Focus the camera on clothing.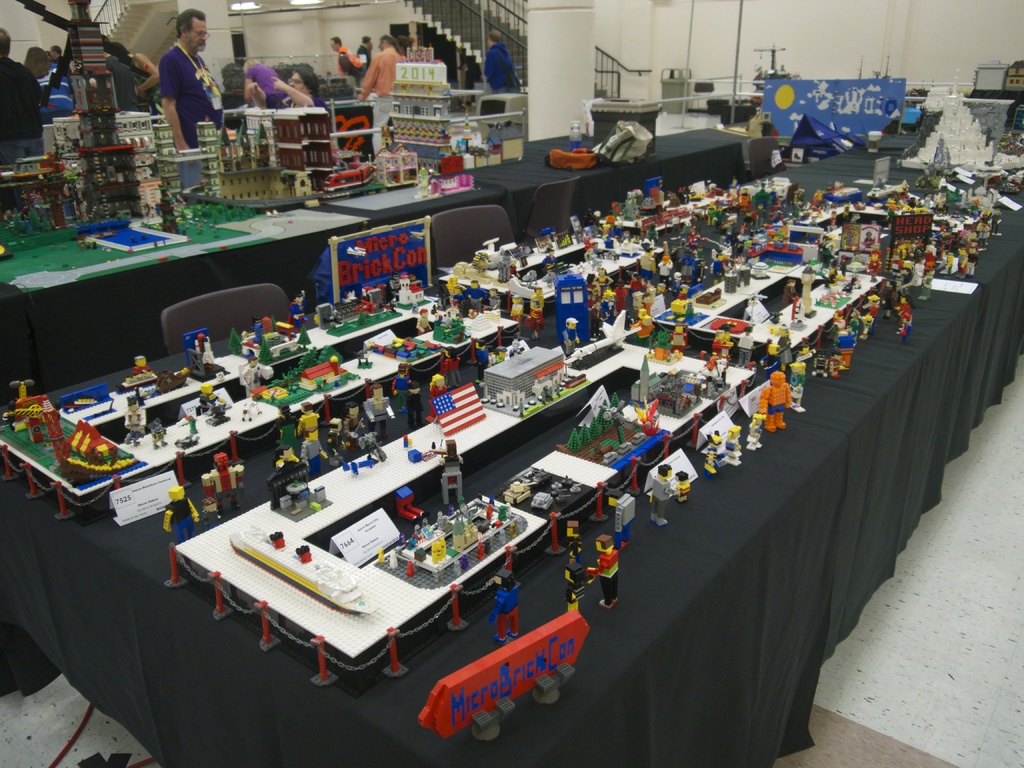
Focus region: [489,294,501,309].
